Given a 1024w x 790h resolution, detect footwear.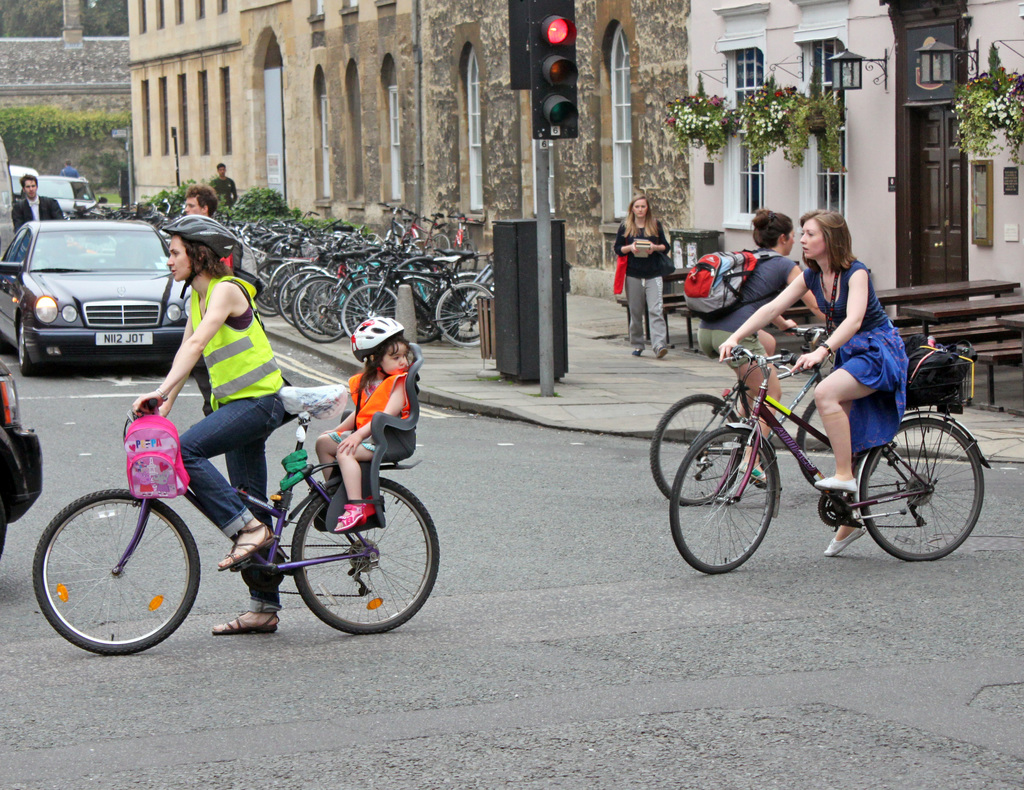
x1=815, y1=475, x2=858, y2=494.
